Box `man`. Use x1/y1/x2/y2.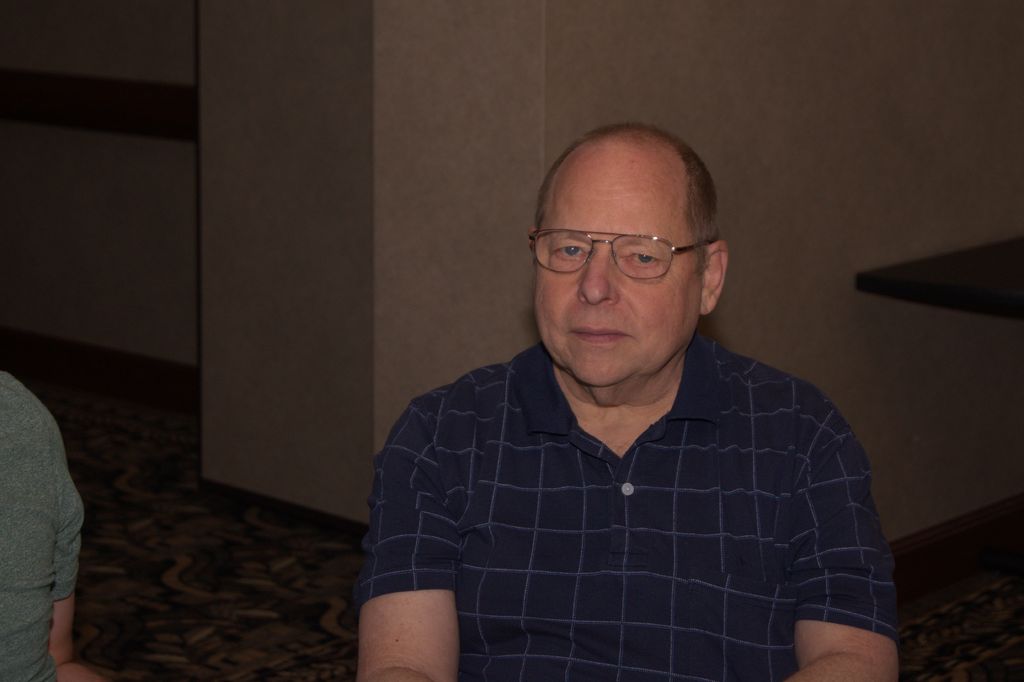
0/364/104/681.
